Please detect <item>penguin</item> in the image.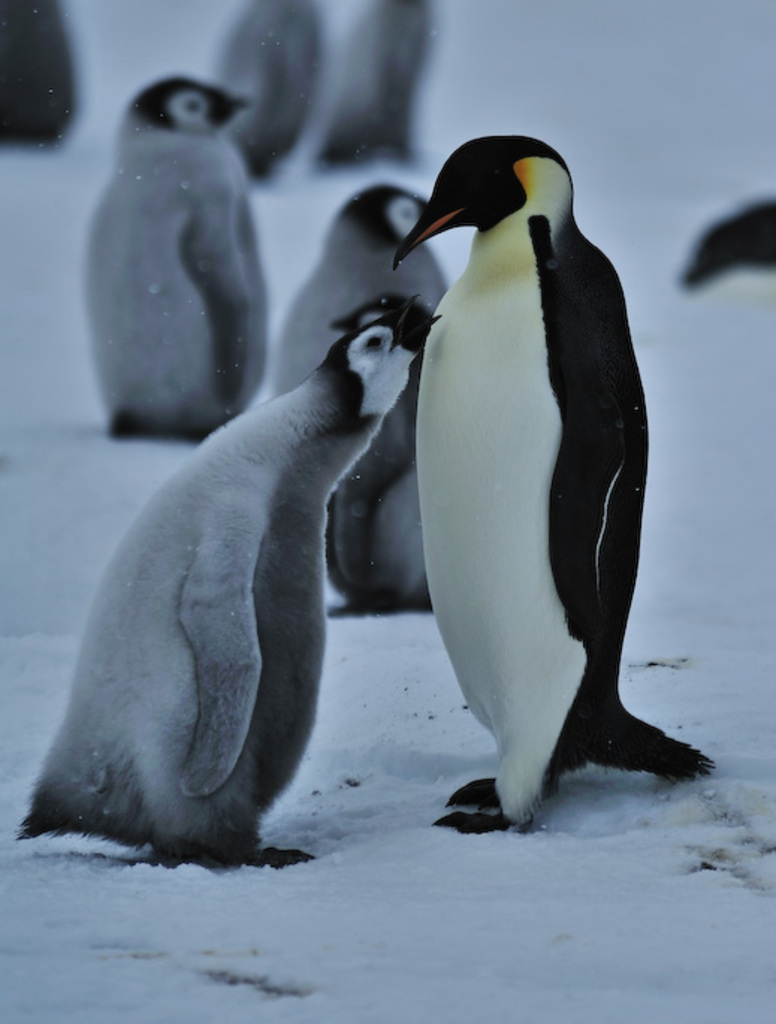
[335, 290, 438, 611].
